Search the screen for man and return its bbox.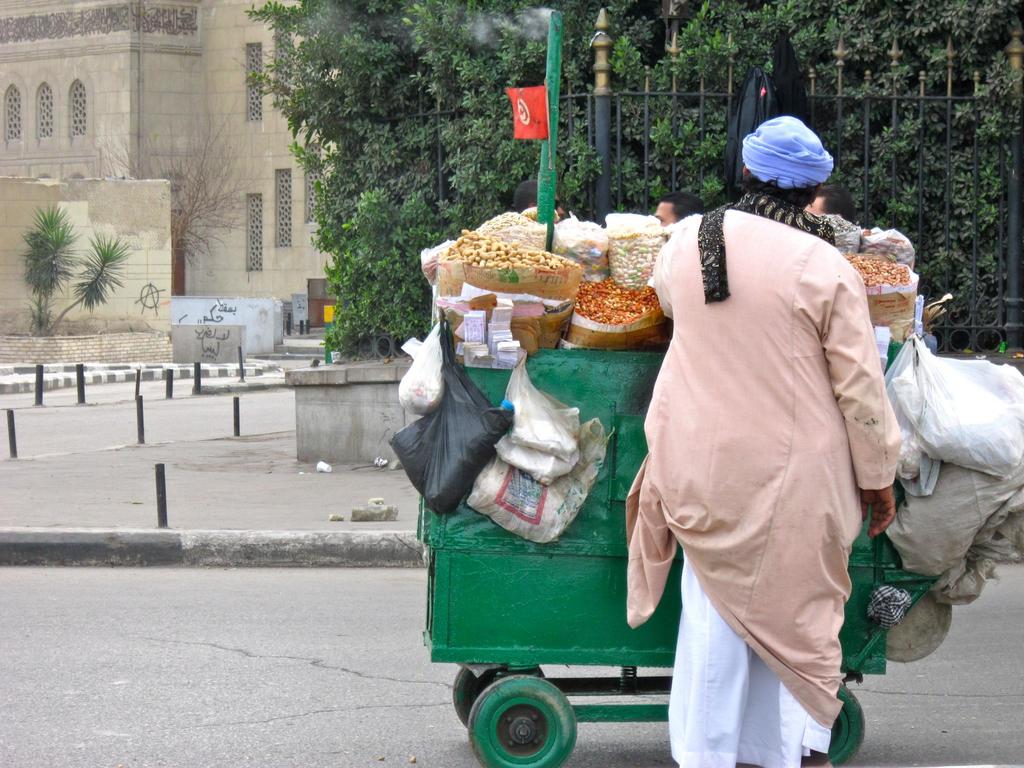
Found: 650,113,903,766.
